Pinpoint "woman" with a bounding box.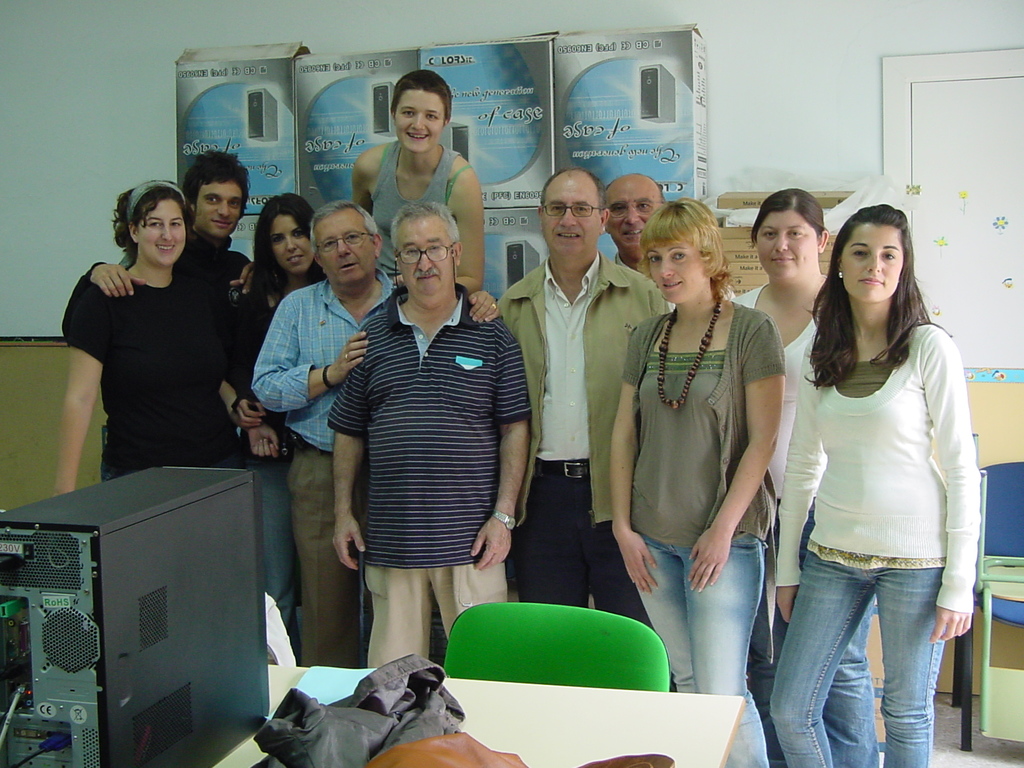
pyautogui.locateOnScreen(598, 186, 790, 767).
